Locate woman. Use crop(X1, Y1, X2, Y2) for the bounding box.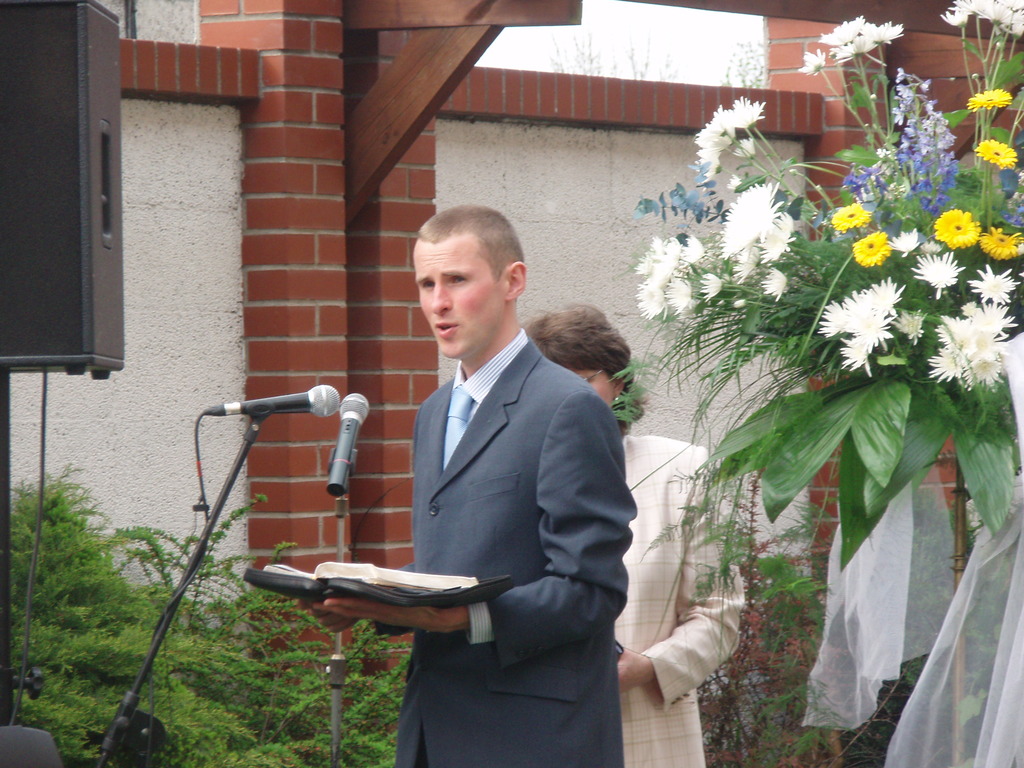
crop(516, 305, 755, 767).
